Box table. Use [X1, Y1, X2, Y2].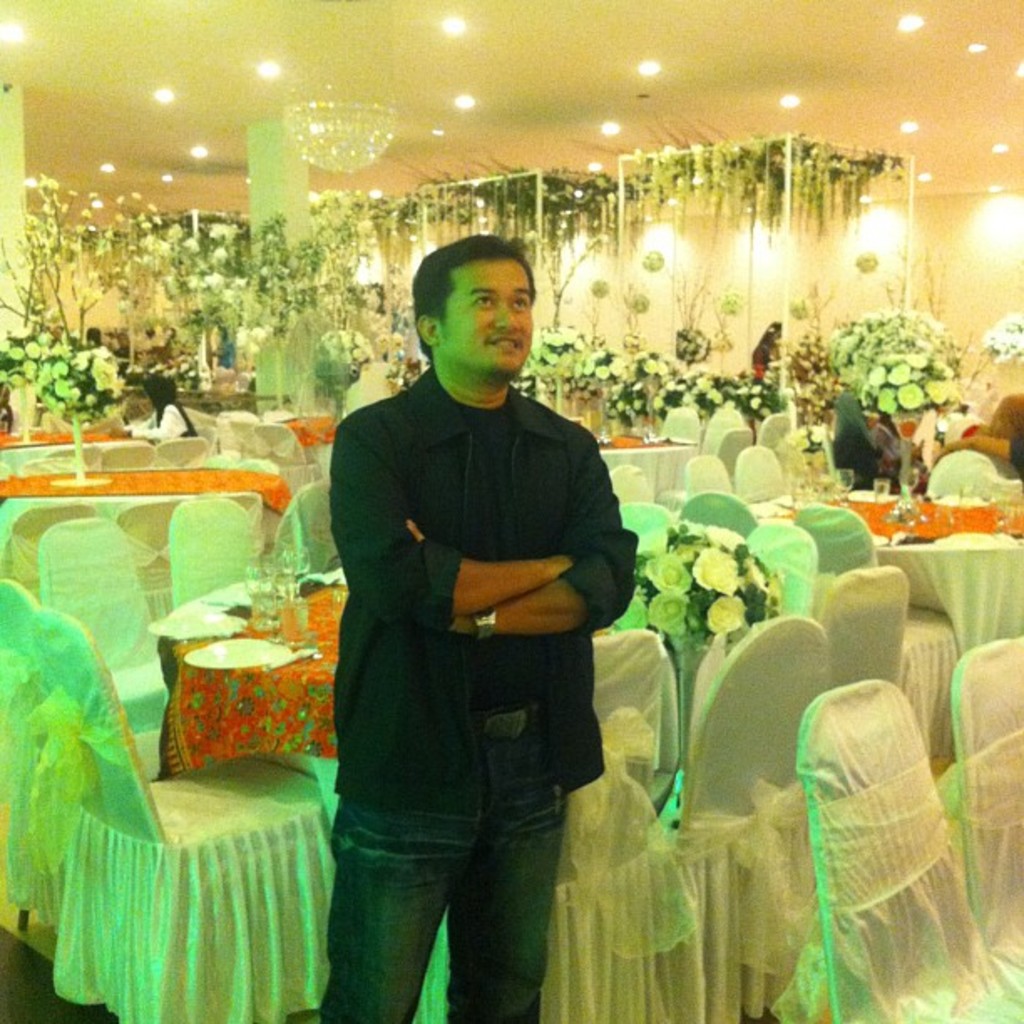
[765, 479, 1022, 634].
